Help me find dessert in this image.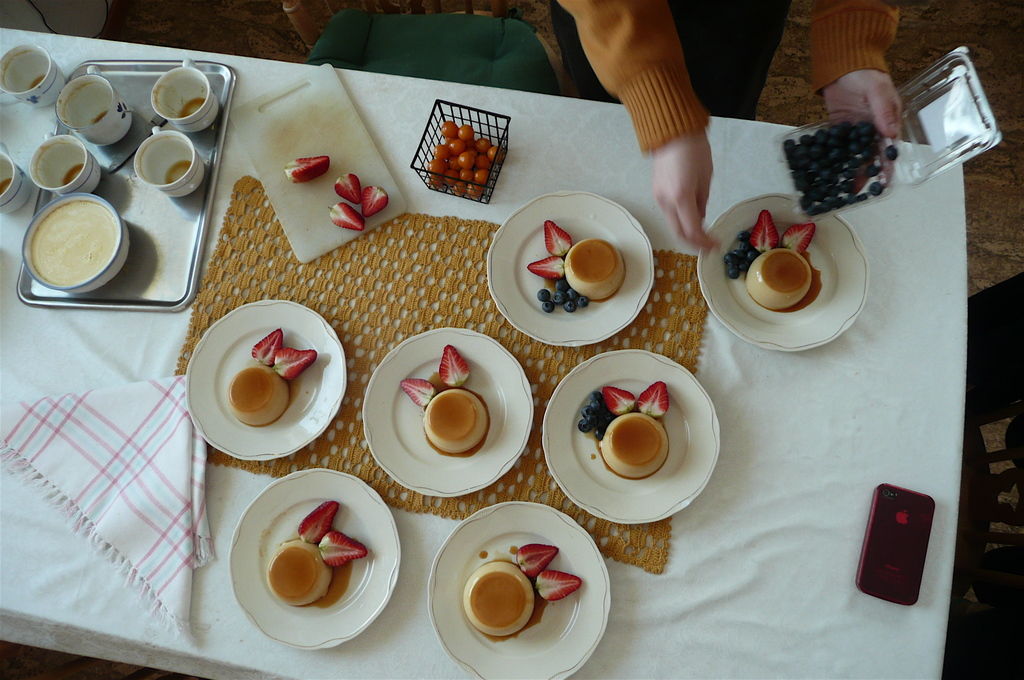
Found it: detection(401, 341, 497, 464).
